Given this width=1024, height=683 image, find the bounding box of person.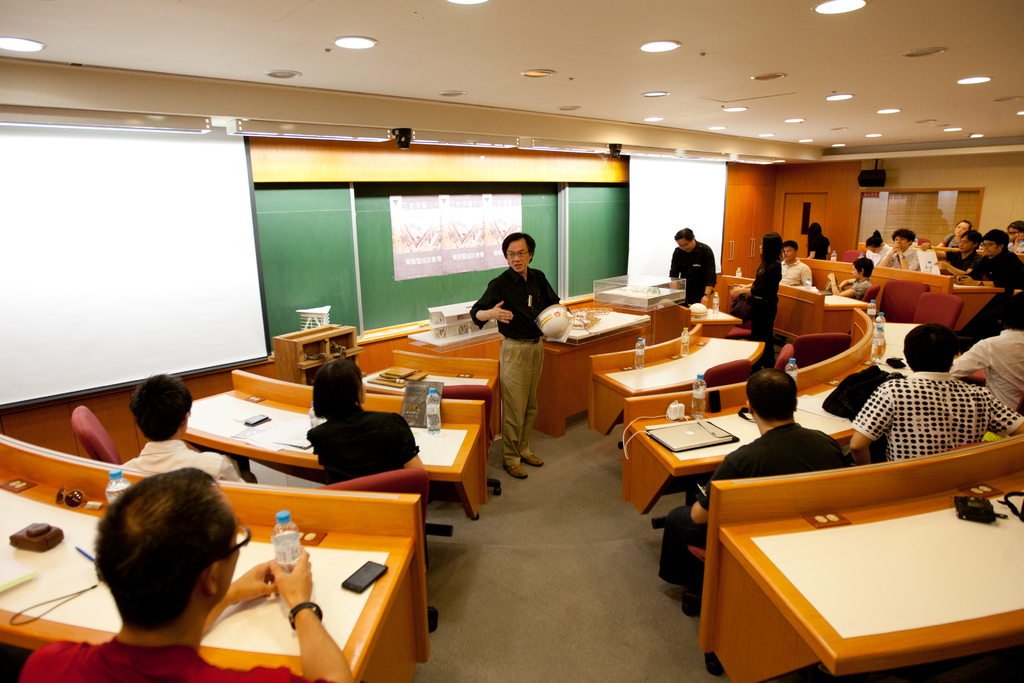
305:360:428:486.
